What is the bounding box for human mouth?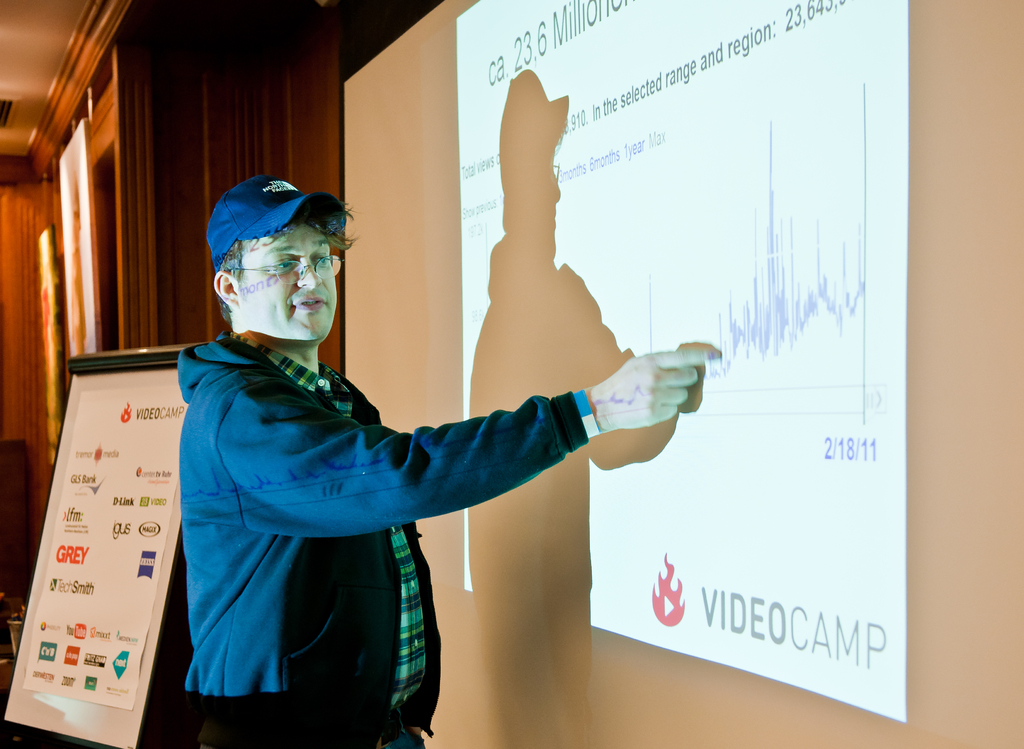
<bbox>289, 294, 330, 314</bbox>.
